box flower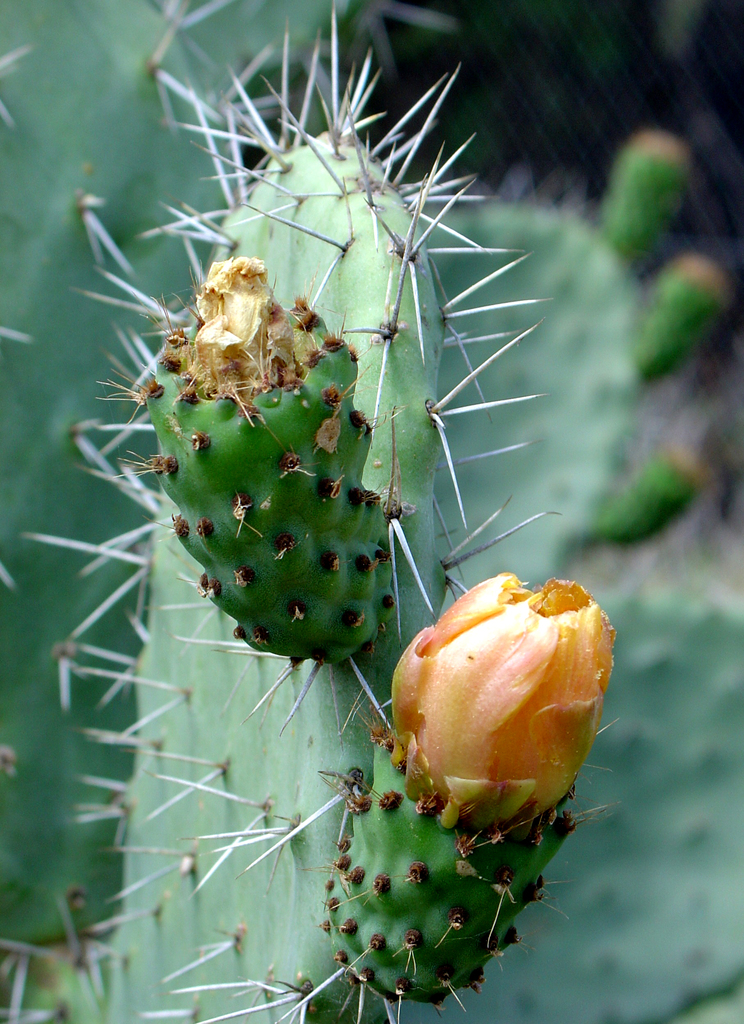
(left=369, top=567, right=617, bottom=844)
